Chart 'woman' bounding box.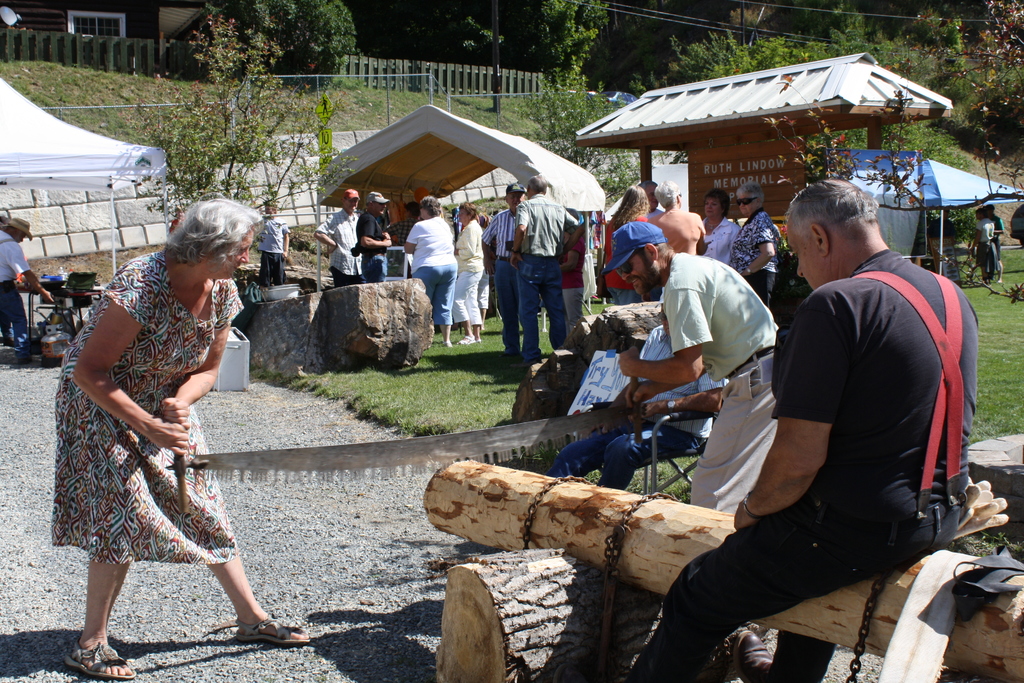
Charted: <box>54,202,324,673</box>.
